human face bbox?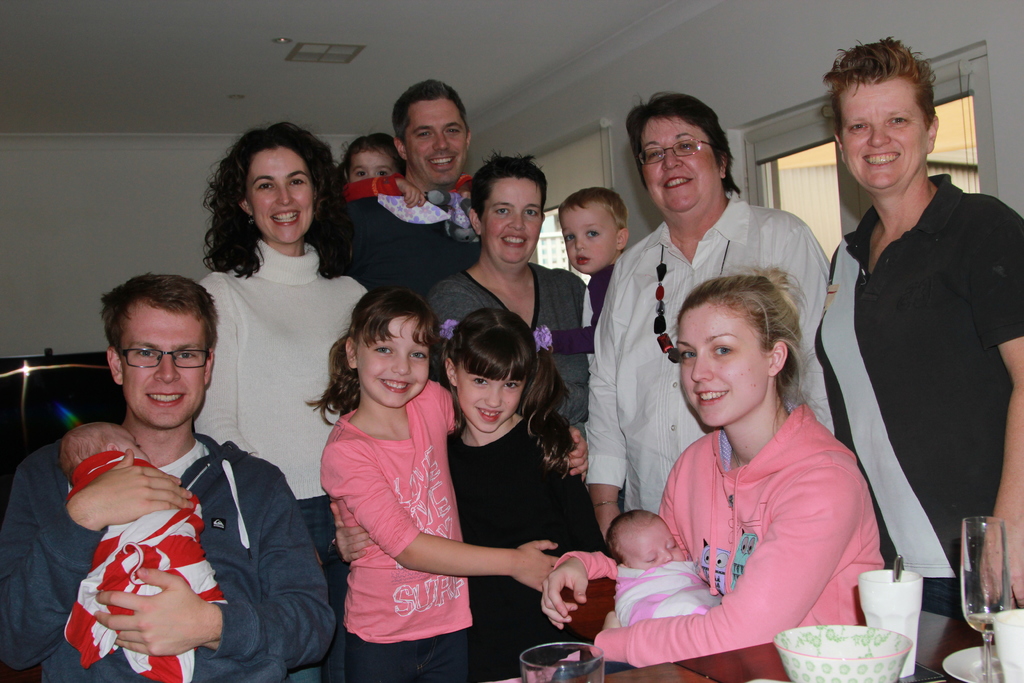
Rect(844, 76, 925, 192)
